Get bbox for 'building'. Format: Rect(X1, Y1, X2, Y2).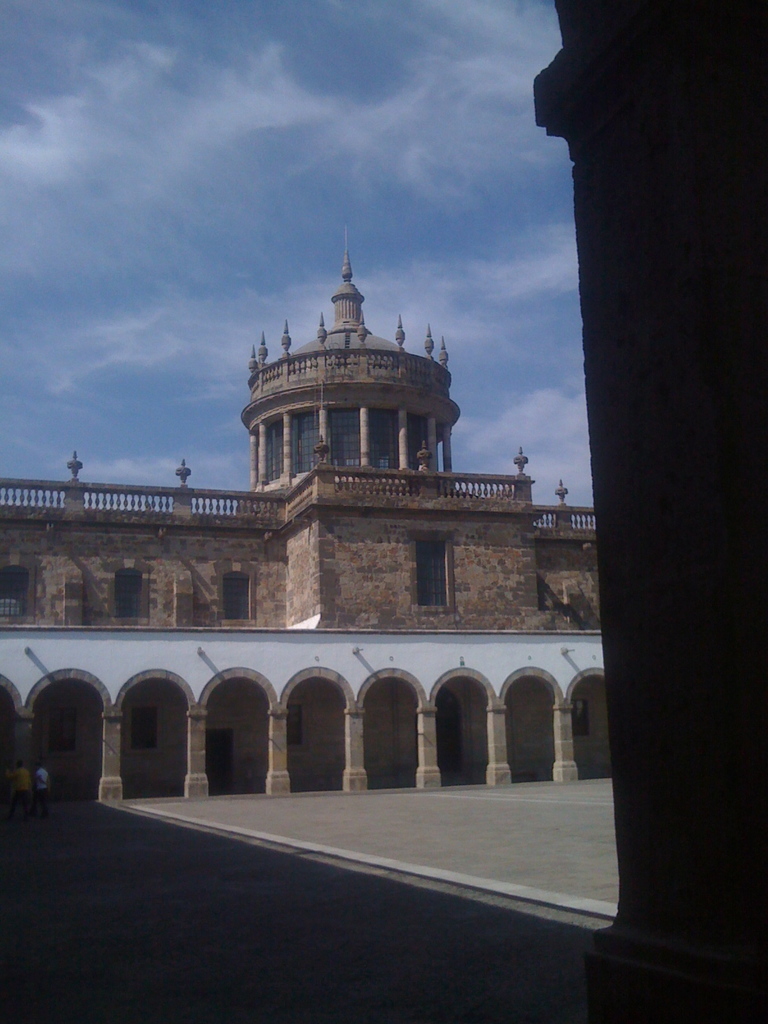
Rect(0, 253, 615, 810).
